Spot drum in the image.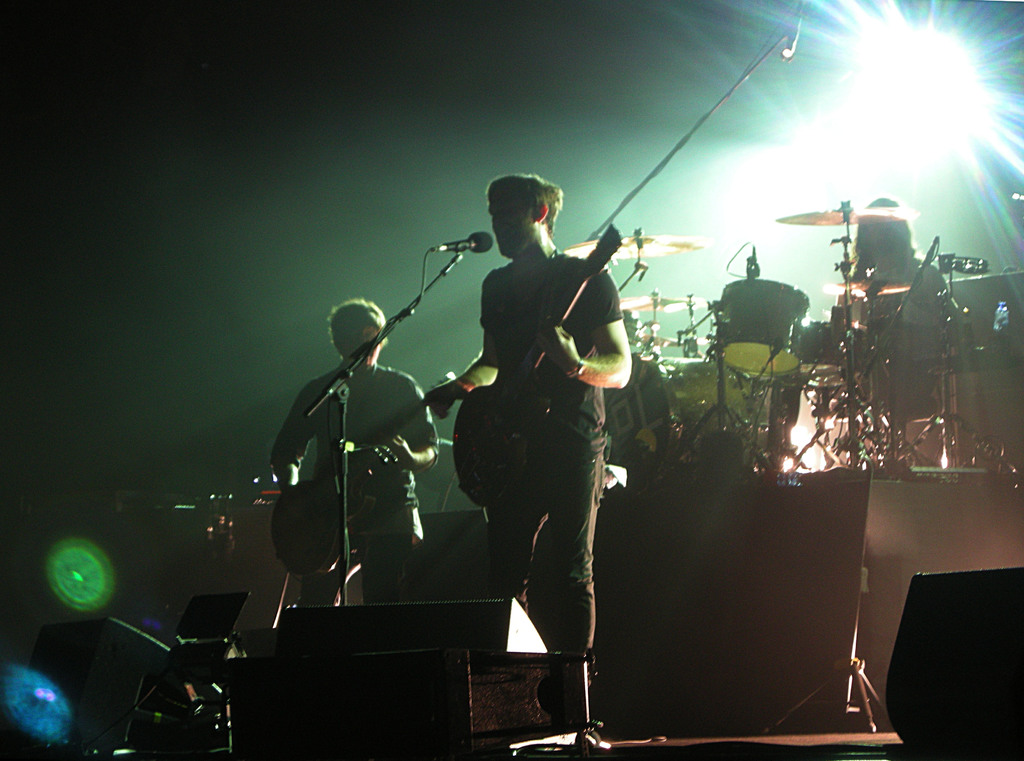
drum found at BBox(712, 280, 810, 378).
